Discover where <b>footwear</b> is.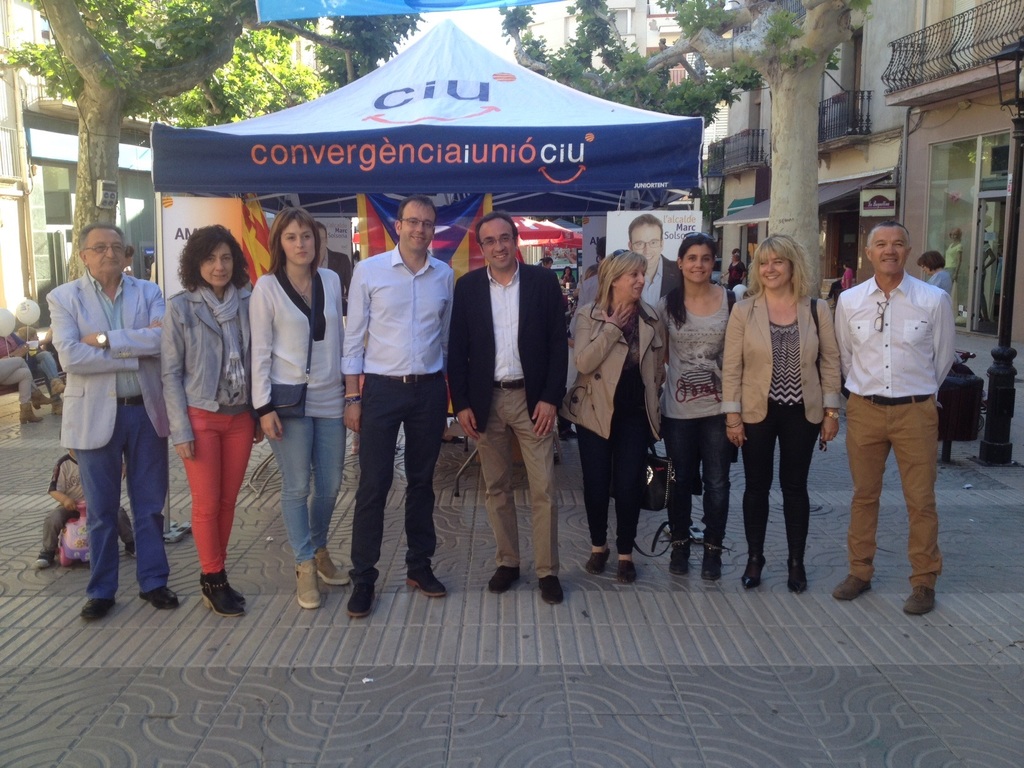
Discovered at BBox(739, 545, 767, 589).
